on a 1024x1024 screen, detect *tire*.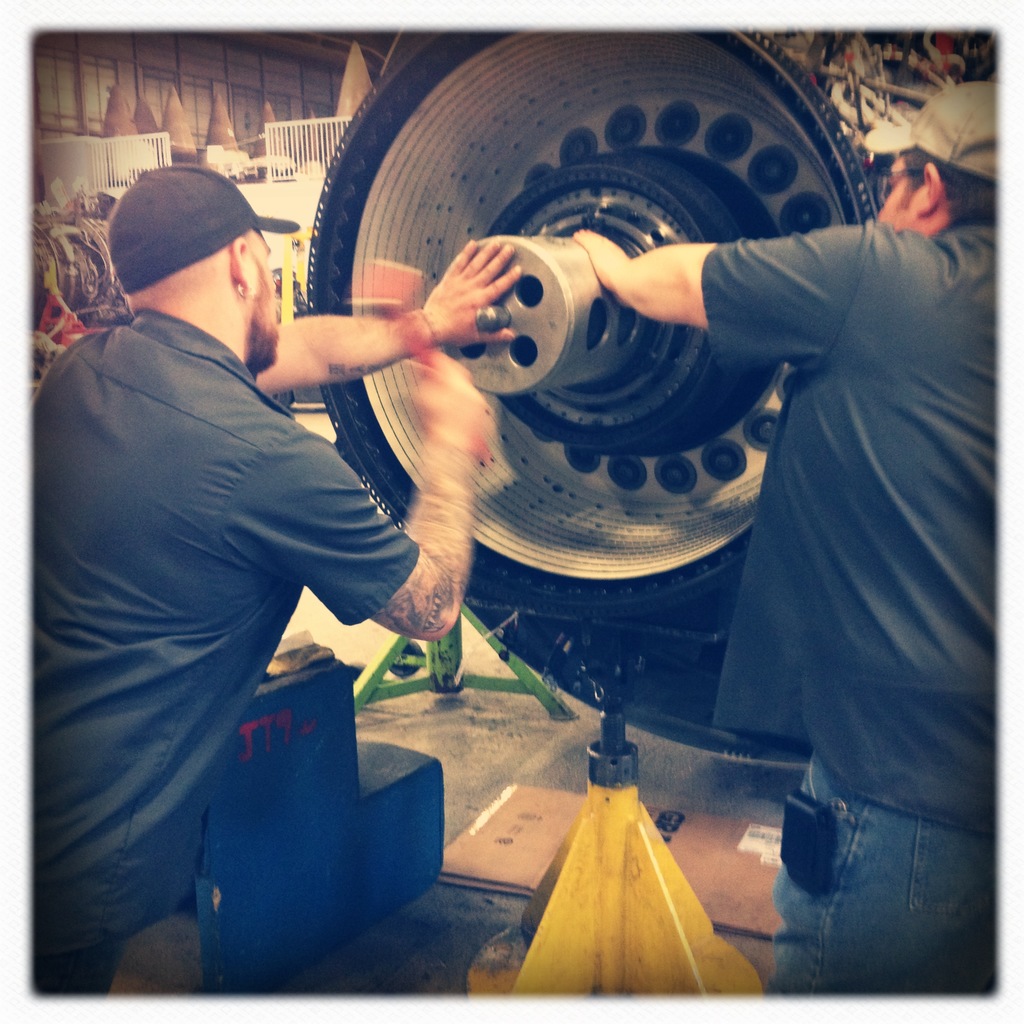
{"left": 305, "top": 24, "right": 895, "bottom": 605}.
